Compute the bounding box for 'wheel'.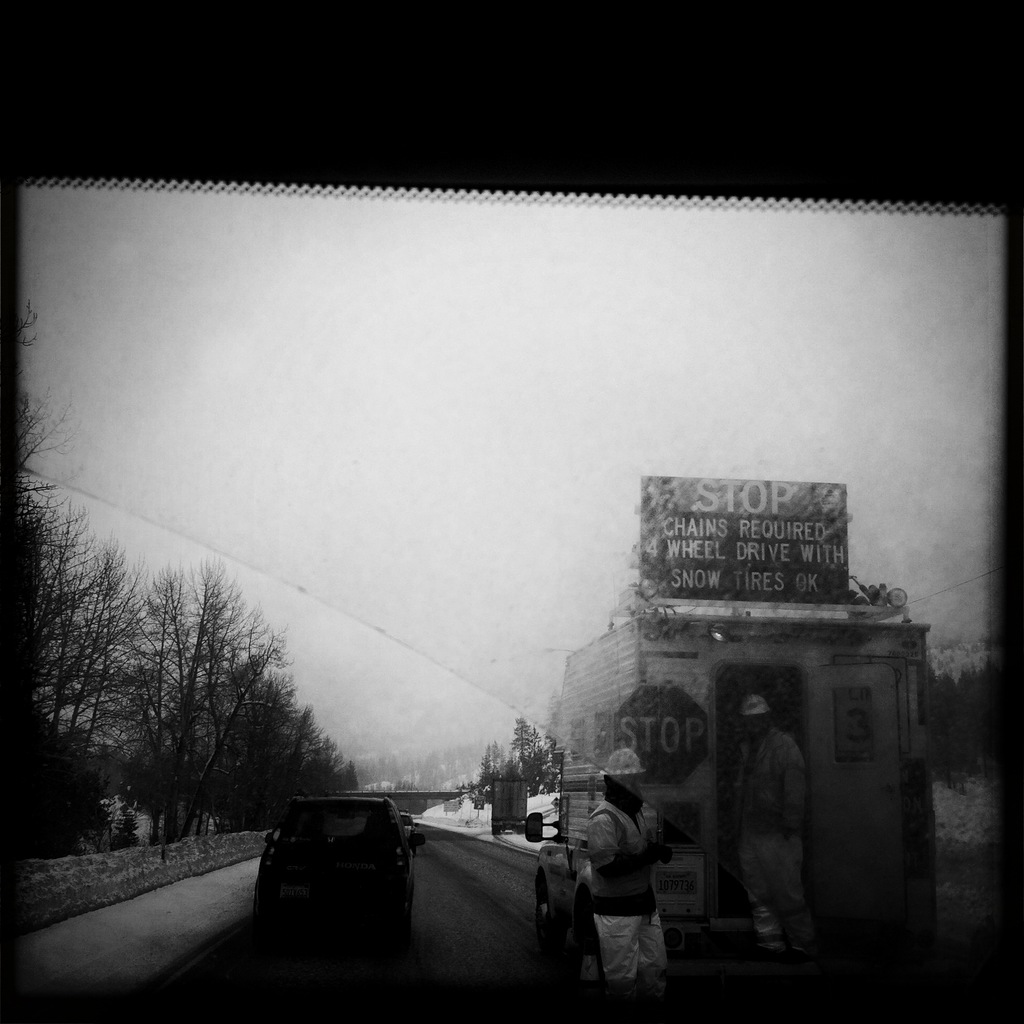
locate(570, 928, 602, 989).
